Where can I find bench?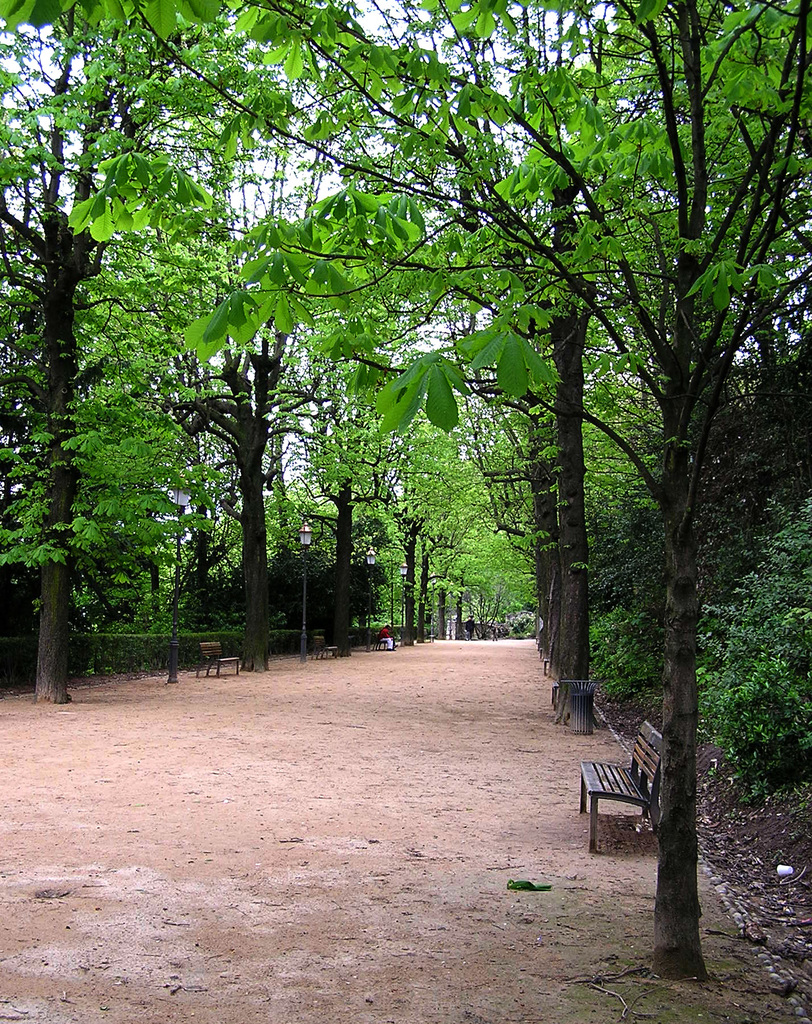
You can find it at 575, 713, 660, 851.
